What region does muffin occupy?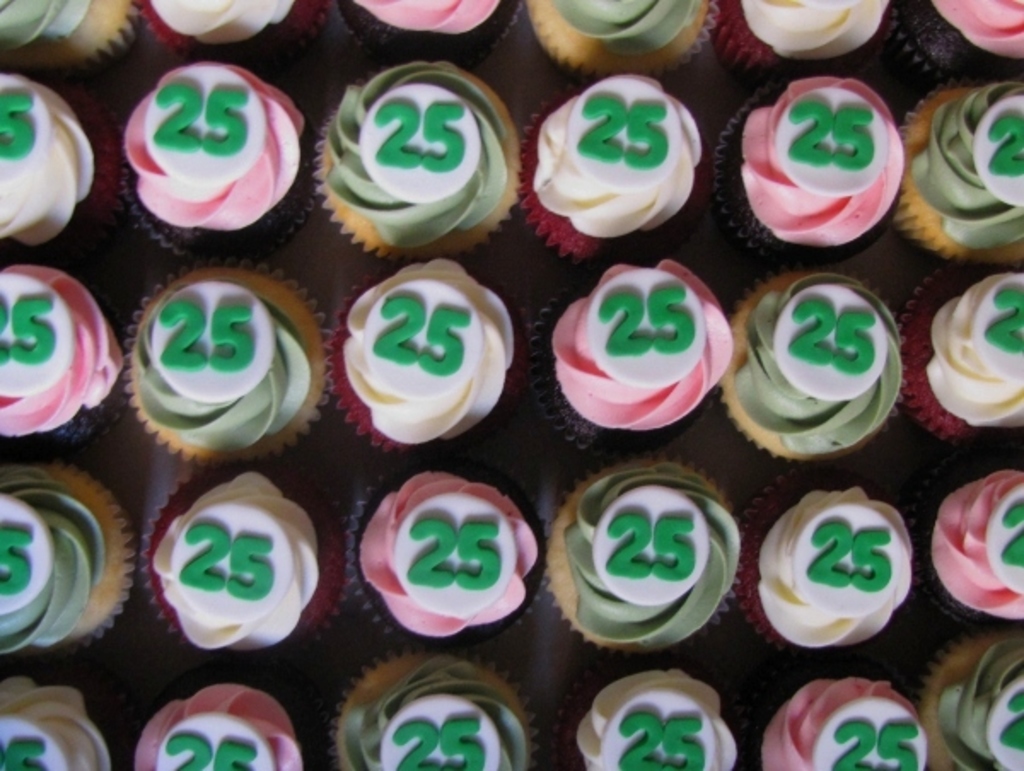
crop(307, 56, 531, 264).
